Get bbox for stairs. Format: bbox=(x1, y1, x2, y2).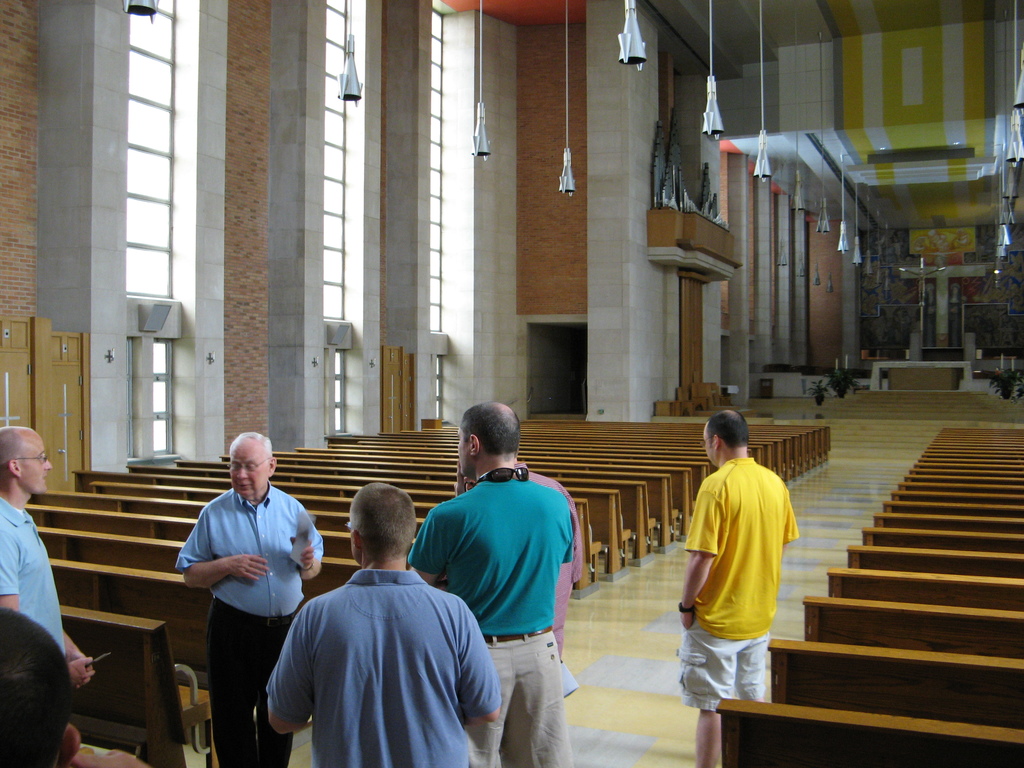
bbox=(808, 388, 1023, 460).
